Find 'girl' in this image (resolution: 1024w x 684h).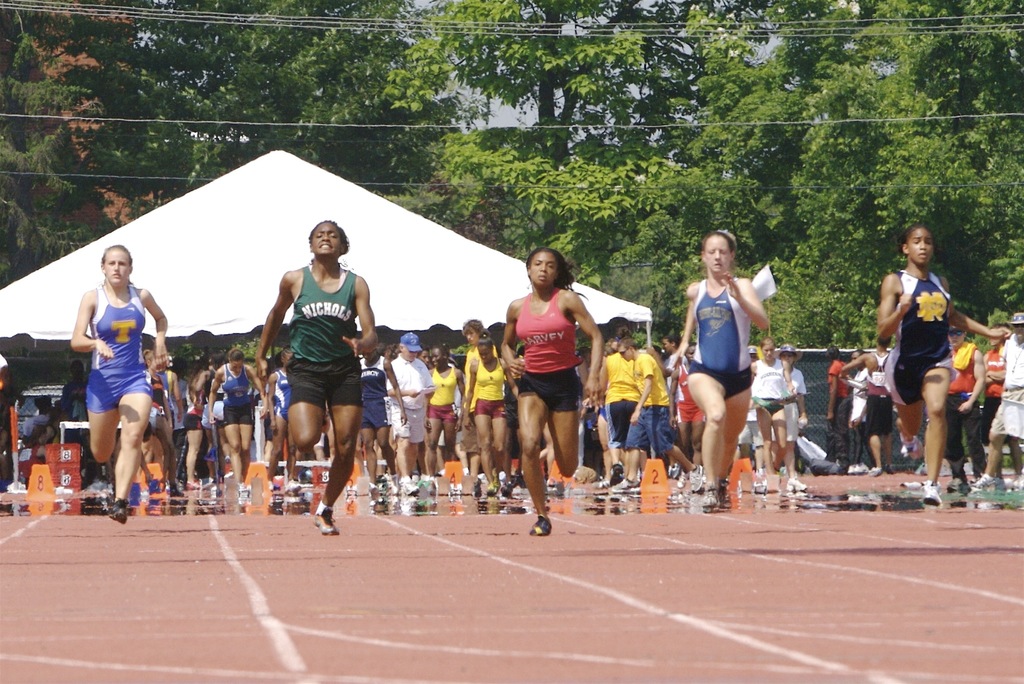
[467, 320, 484, 396].
